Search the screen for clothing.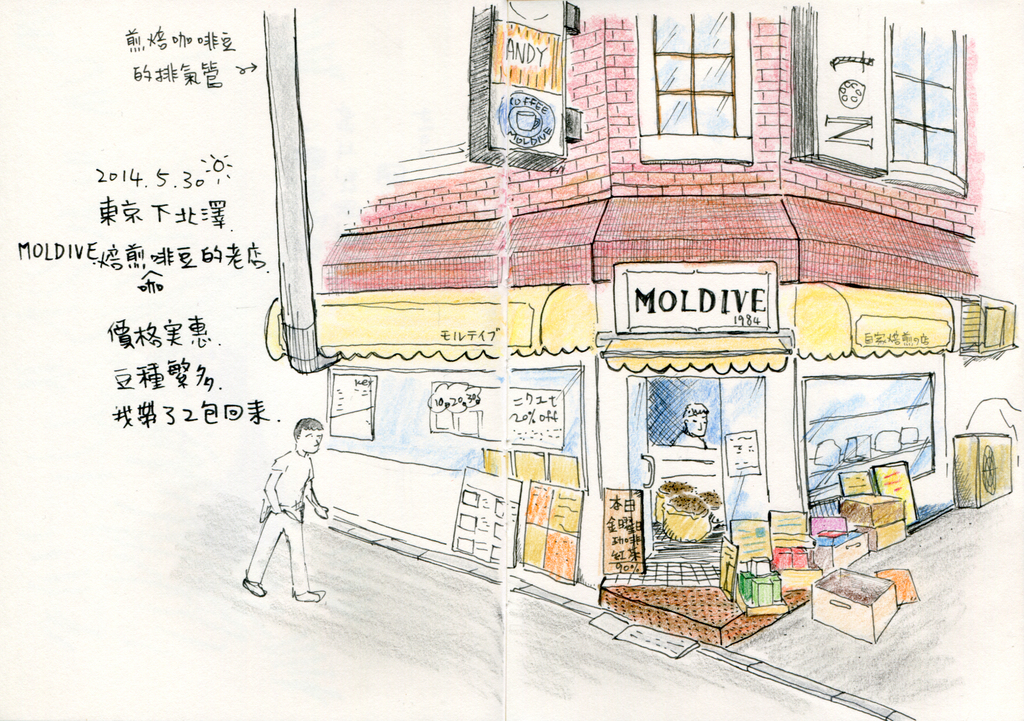
Found at [244, 446, 314, 590].
